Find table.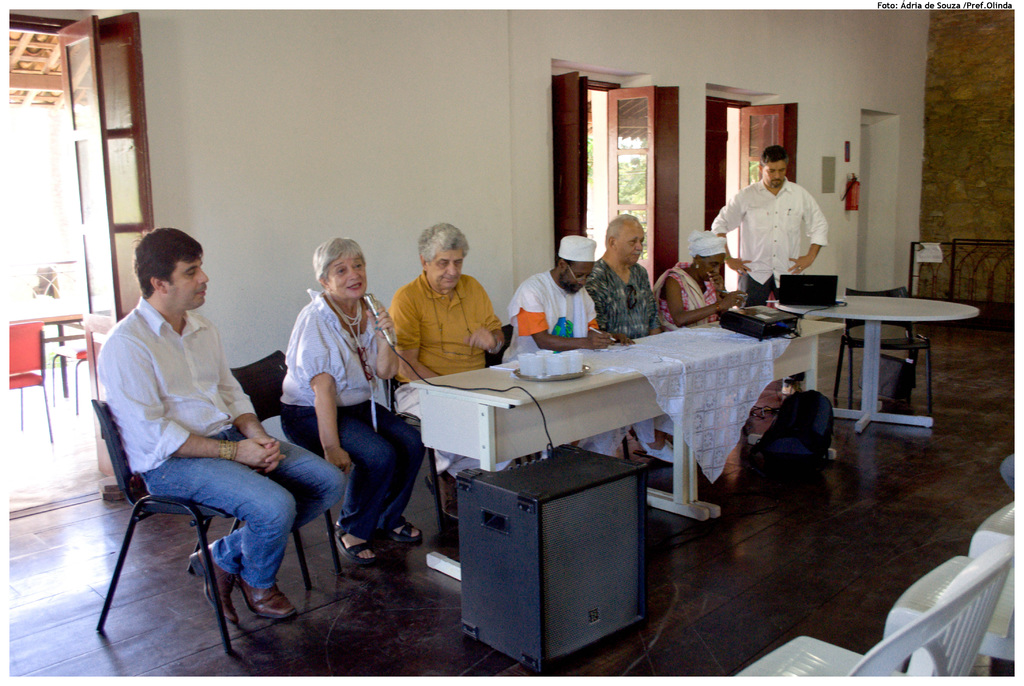
l=5, t=298, r=86, b=401.
